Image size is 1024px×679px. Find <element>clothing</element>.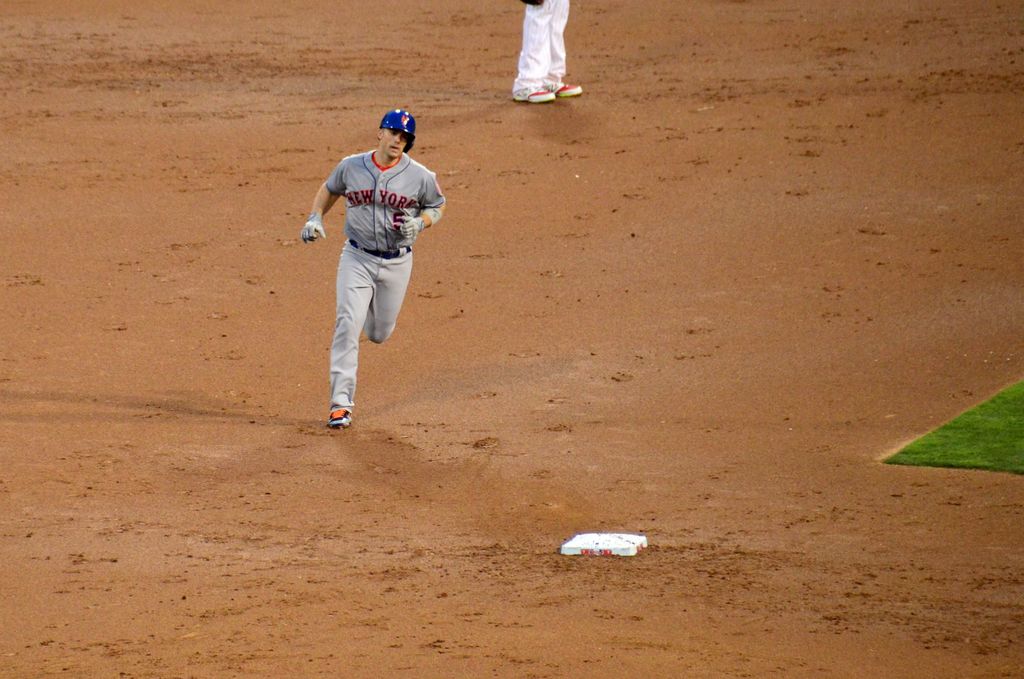
bbox(509, 0, 572, 91).
